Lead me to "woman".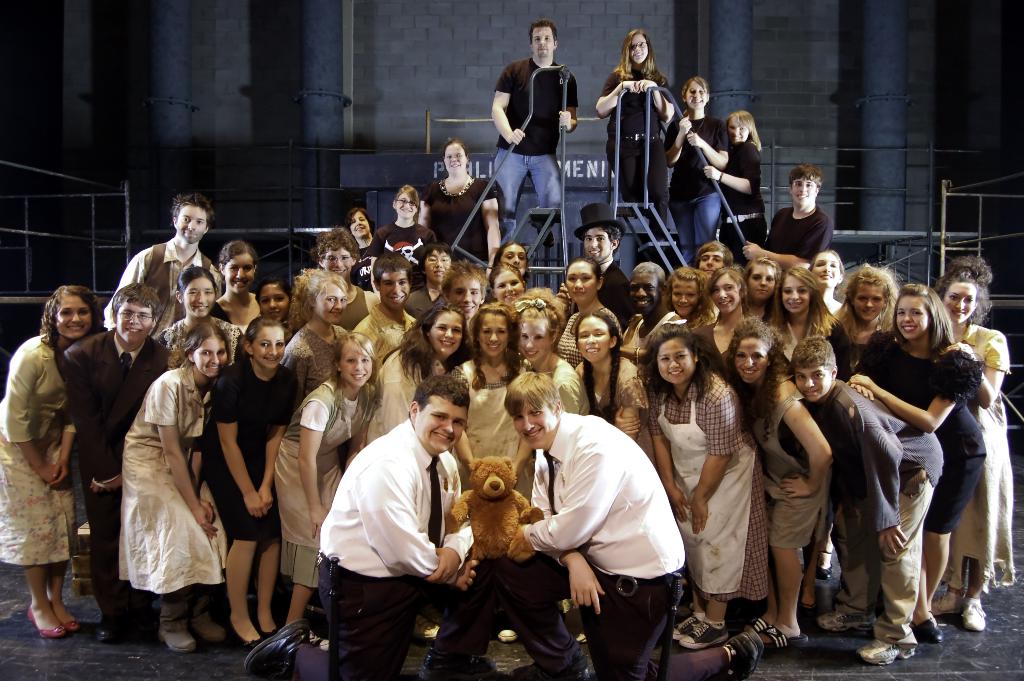
Lead to <box>444,299,531,491</box>.
